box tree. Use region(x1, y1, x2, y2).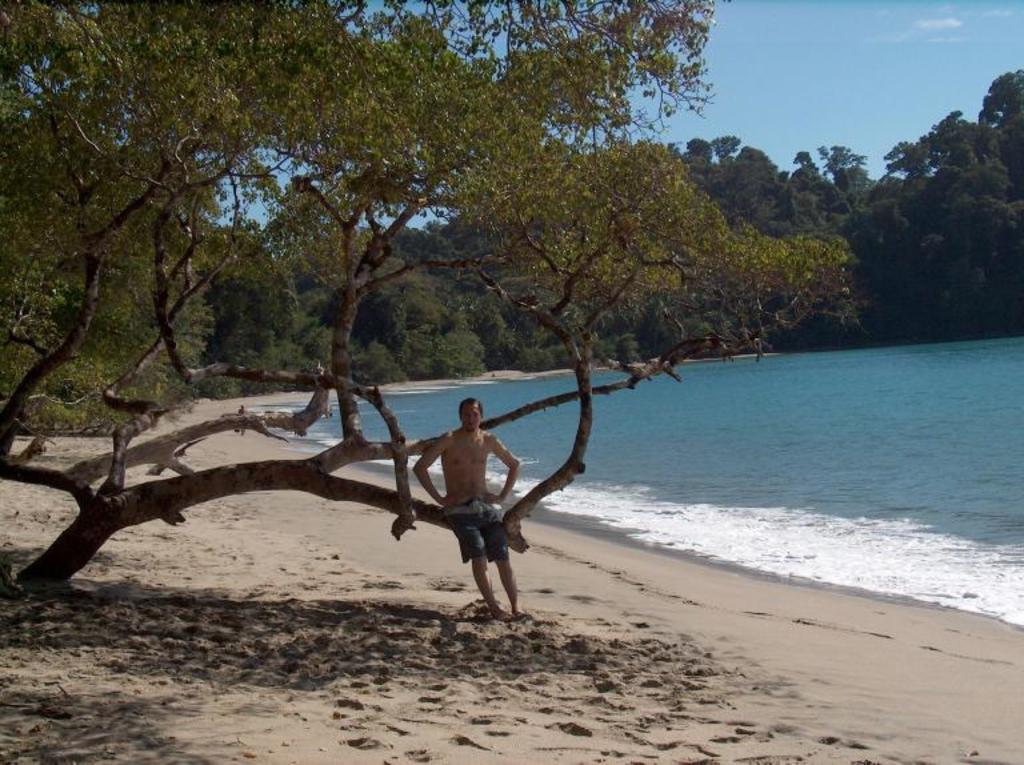
region(963, 109, 1016, 333).
